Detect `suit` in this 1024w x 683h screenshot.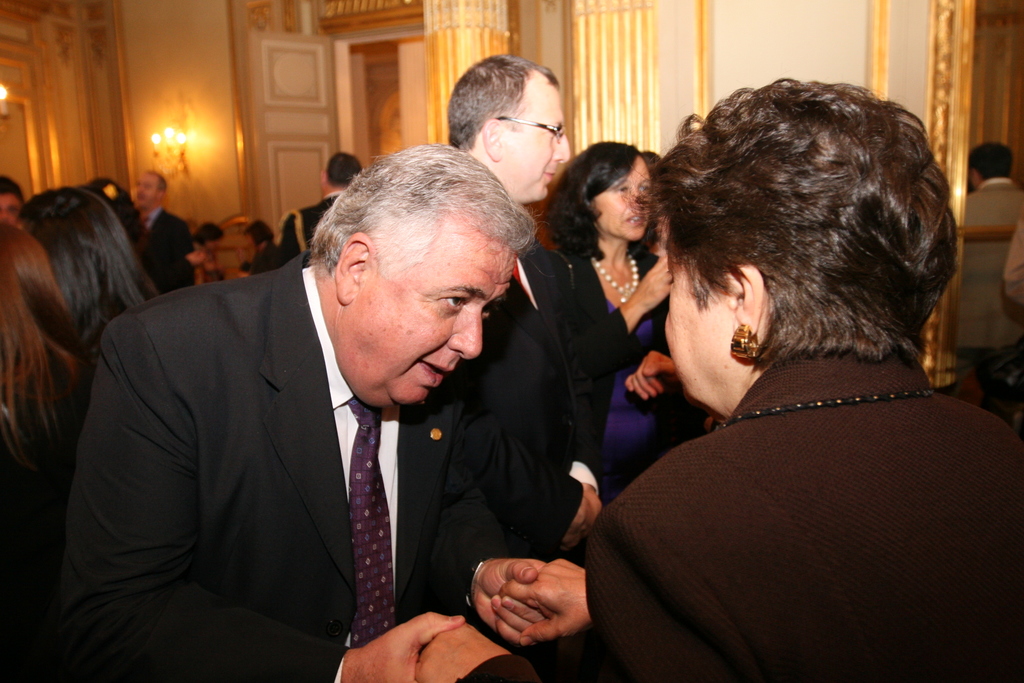
Detection: x1=490 y1=231 x2=609 y2=547.
